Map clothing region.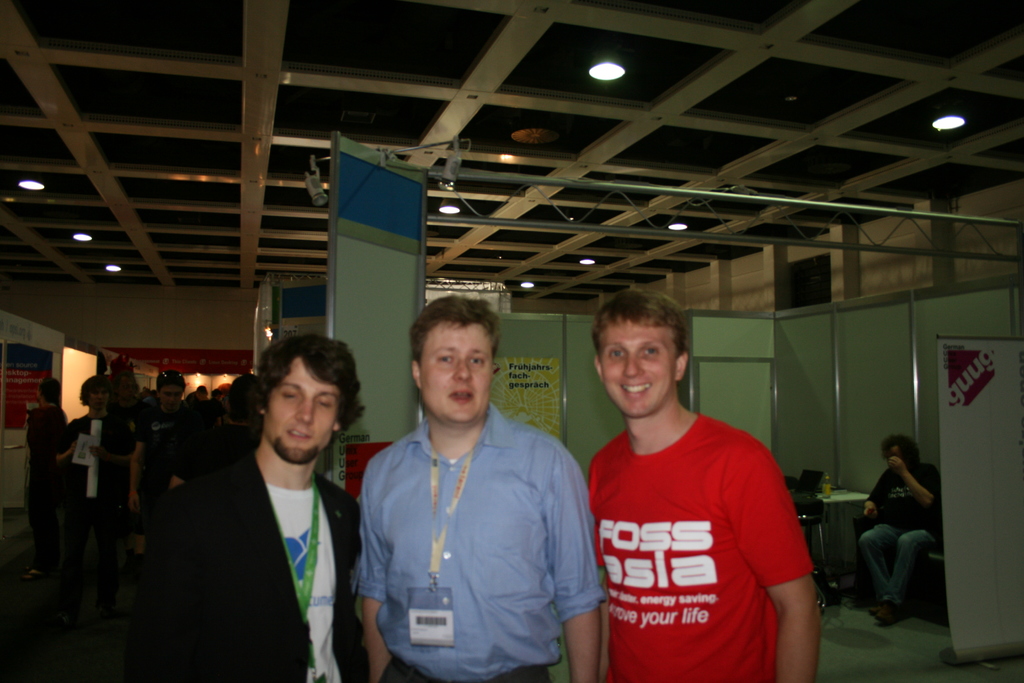
Mapped to locate(349, 398, 606, 682).
